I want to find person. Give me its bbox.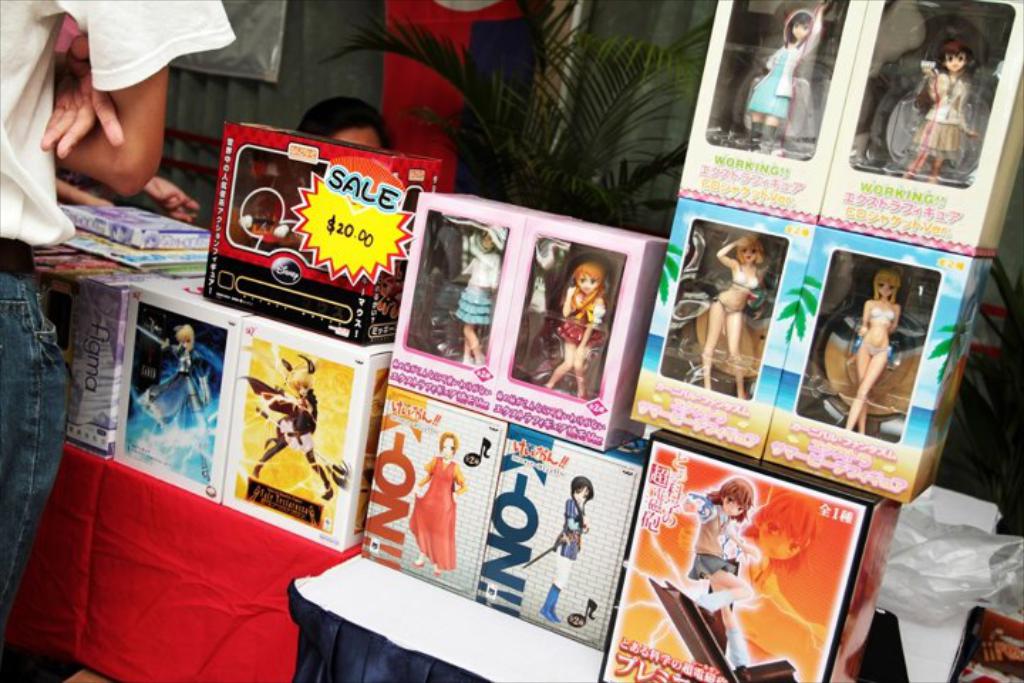
l=245, t=351, r=330, b=498.
